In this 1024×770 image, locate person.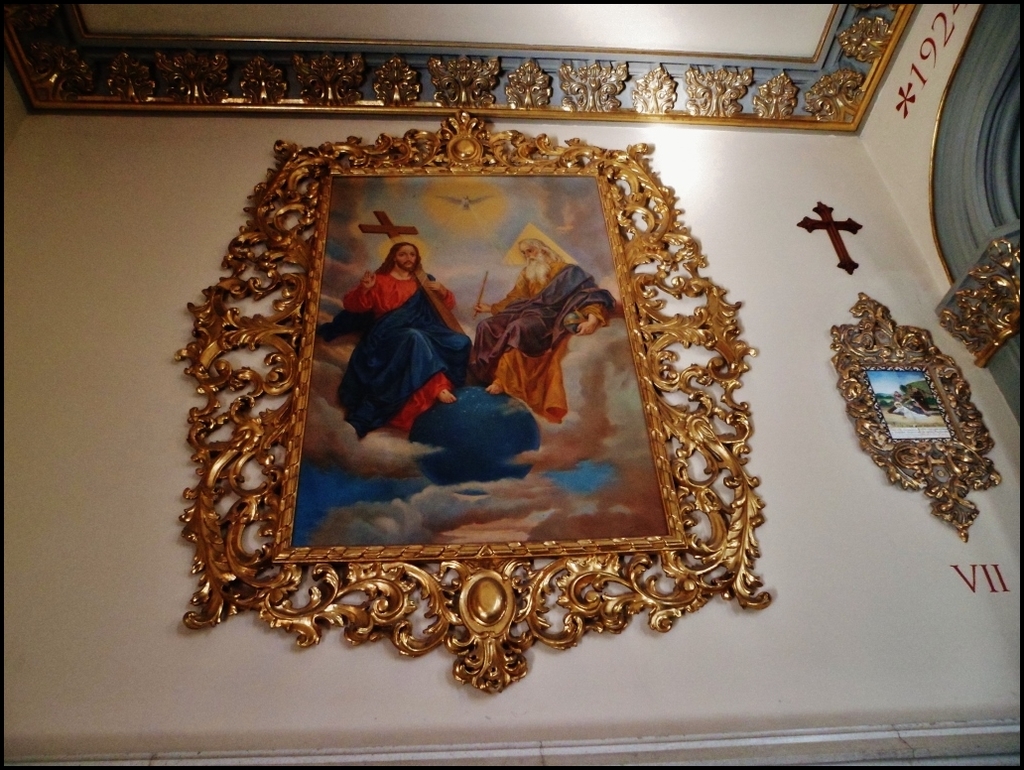
Bounding box: rect(312, 242, 480, 430).
